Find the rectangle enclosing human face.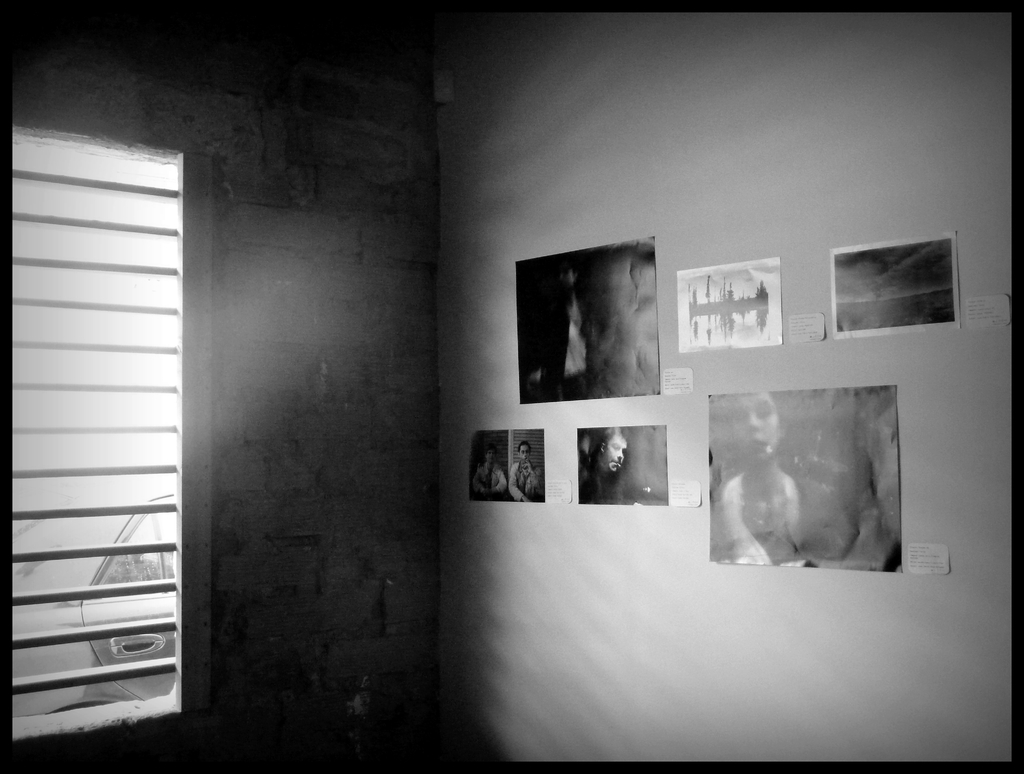
598:425:630:469.
